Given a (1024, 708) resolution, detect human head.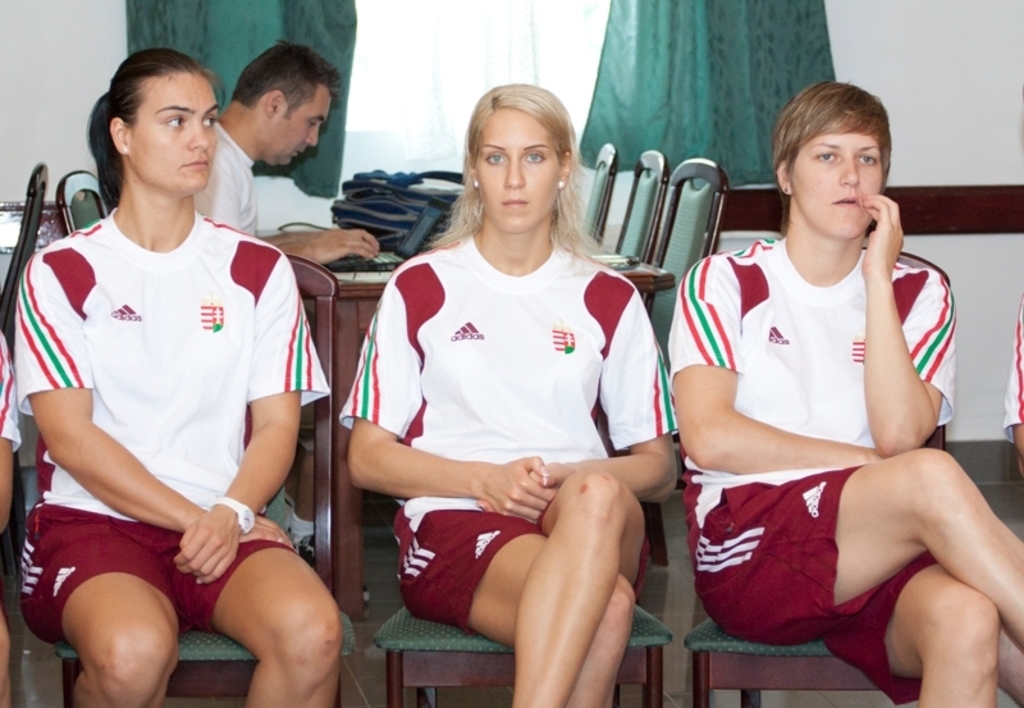
(left=462, top=82, right=573, bottom=236).
